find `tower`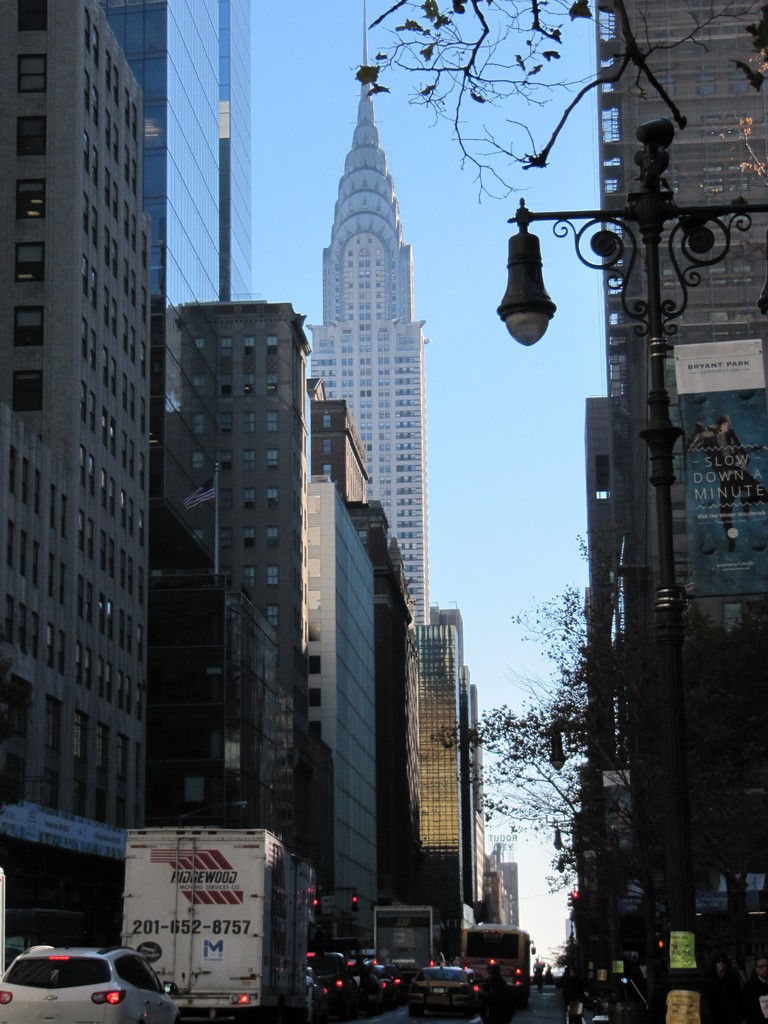
bbox=(408, 605, 474, 958)
